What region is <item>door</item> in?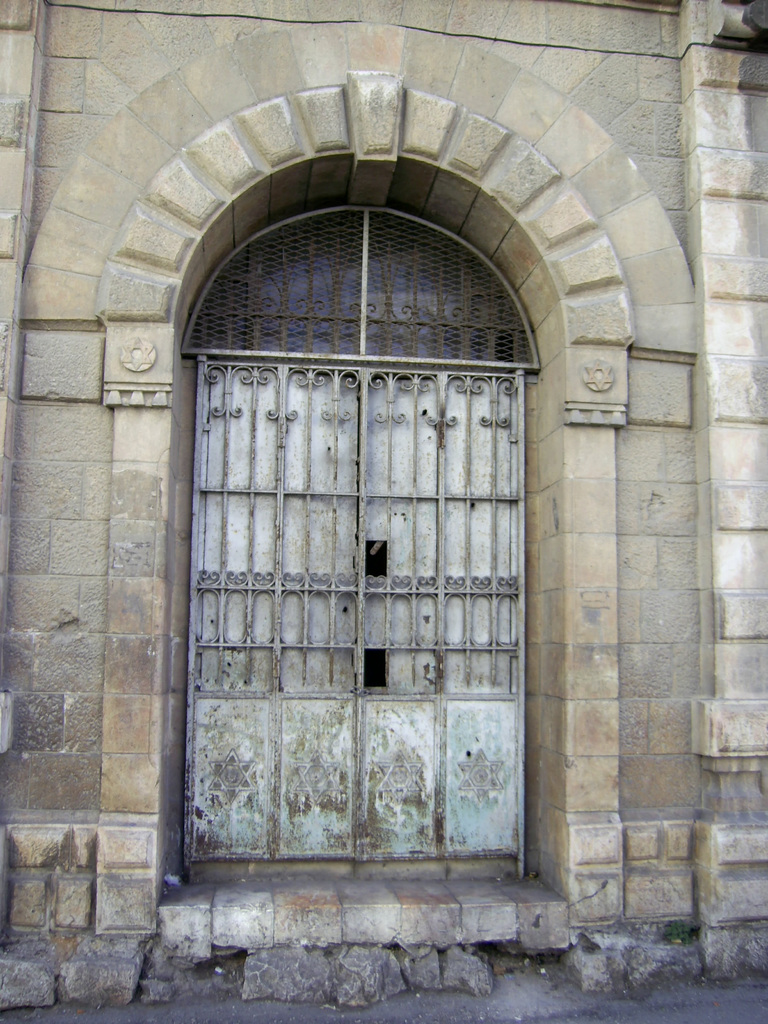
173,215,527,913.
